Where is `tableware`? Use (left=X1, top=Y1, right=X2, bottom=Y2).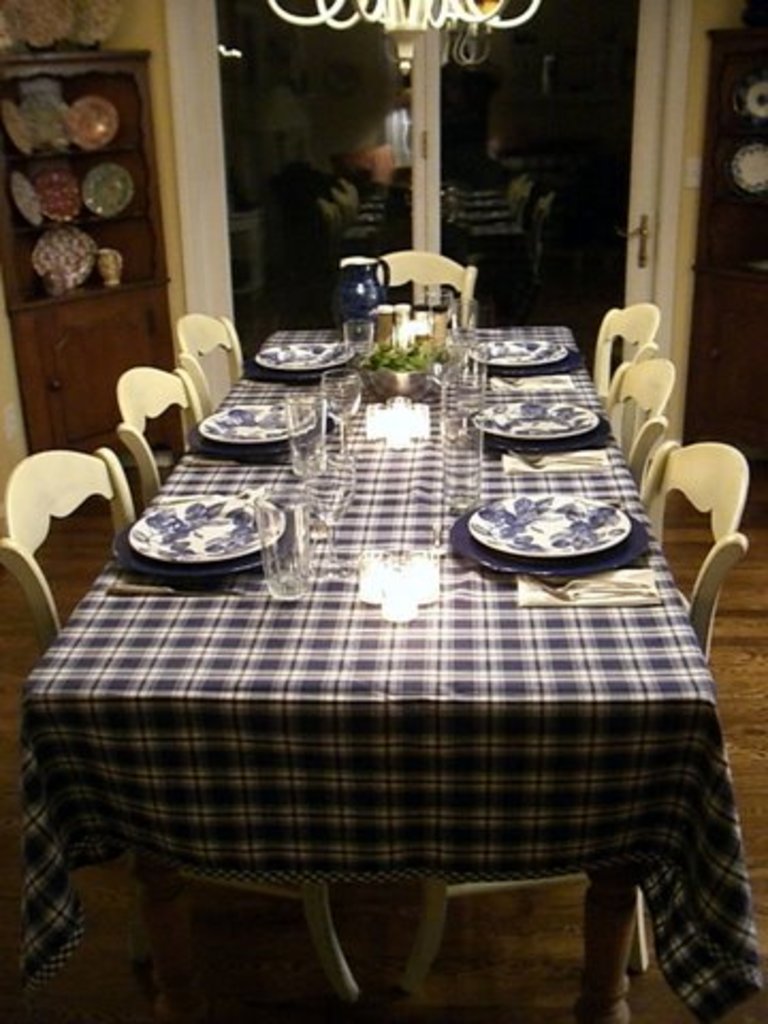
(left=196, top=403, right=318, bottom=444).
